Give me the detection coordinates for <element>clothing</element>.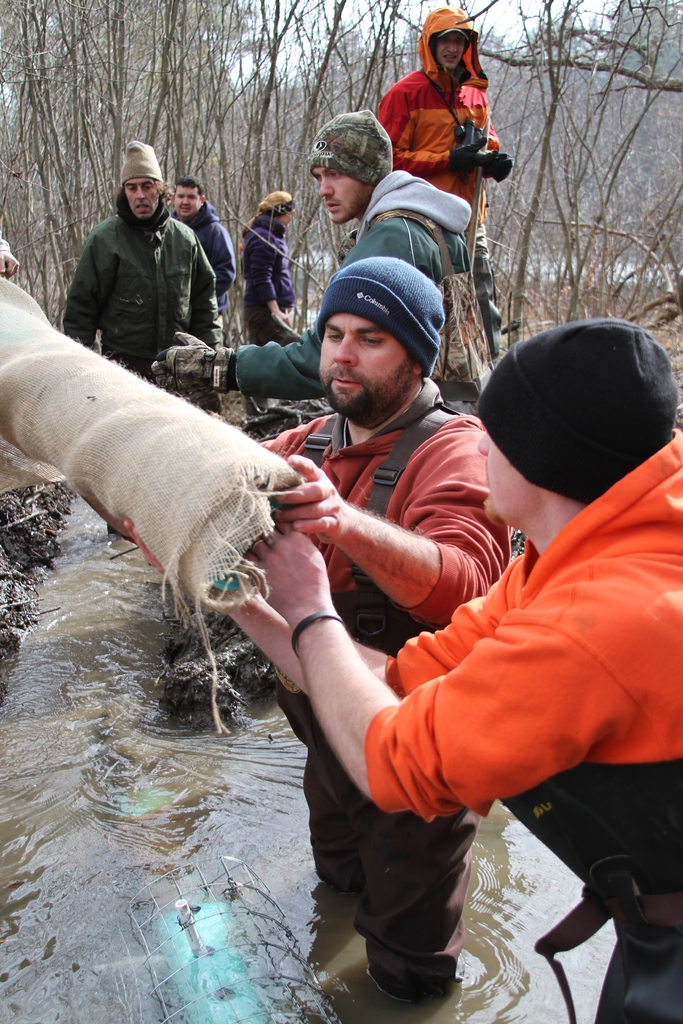
region(74, 196, 220, 433).
